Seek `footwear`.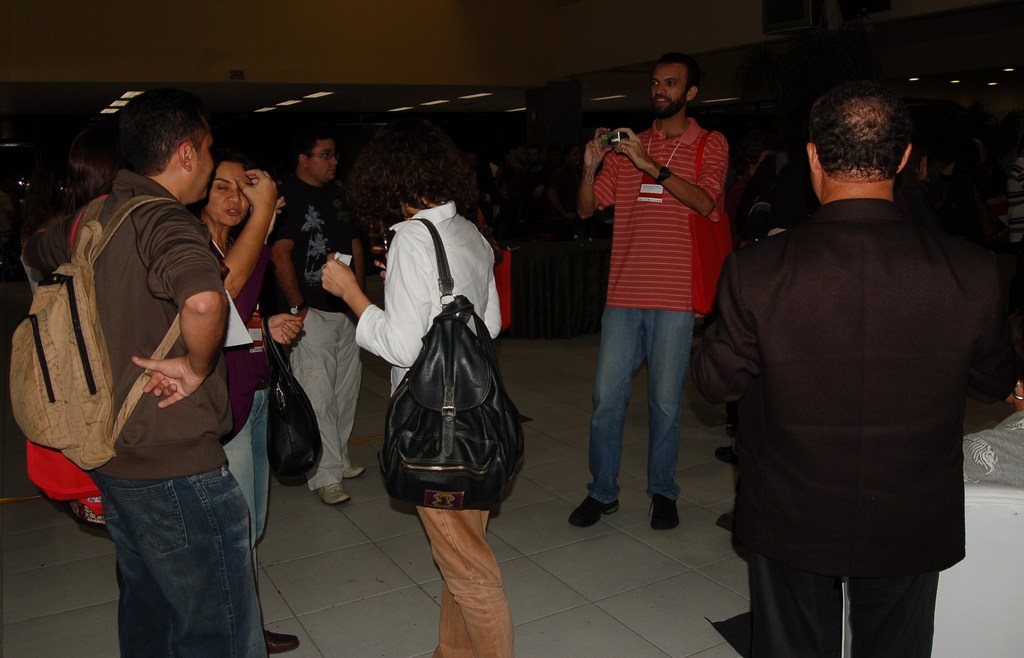
345 466 367 478.
